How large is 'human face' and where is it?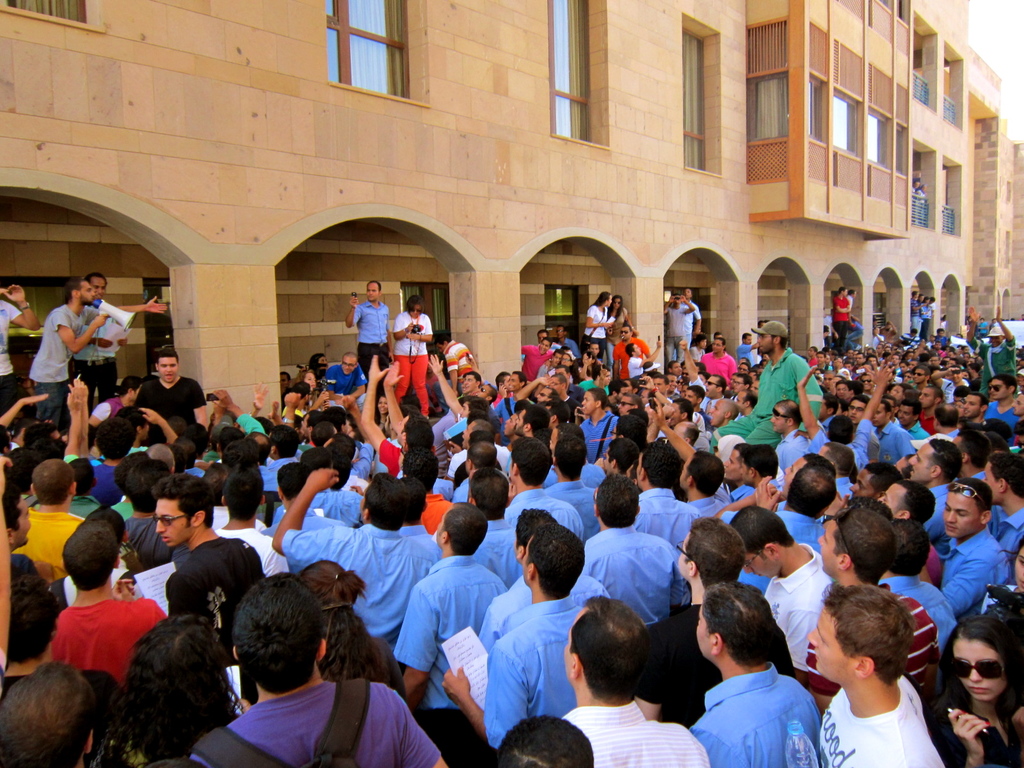
Bounding box: x1=620 y1=328 x2=629 y2=339.
